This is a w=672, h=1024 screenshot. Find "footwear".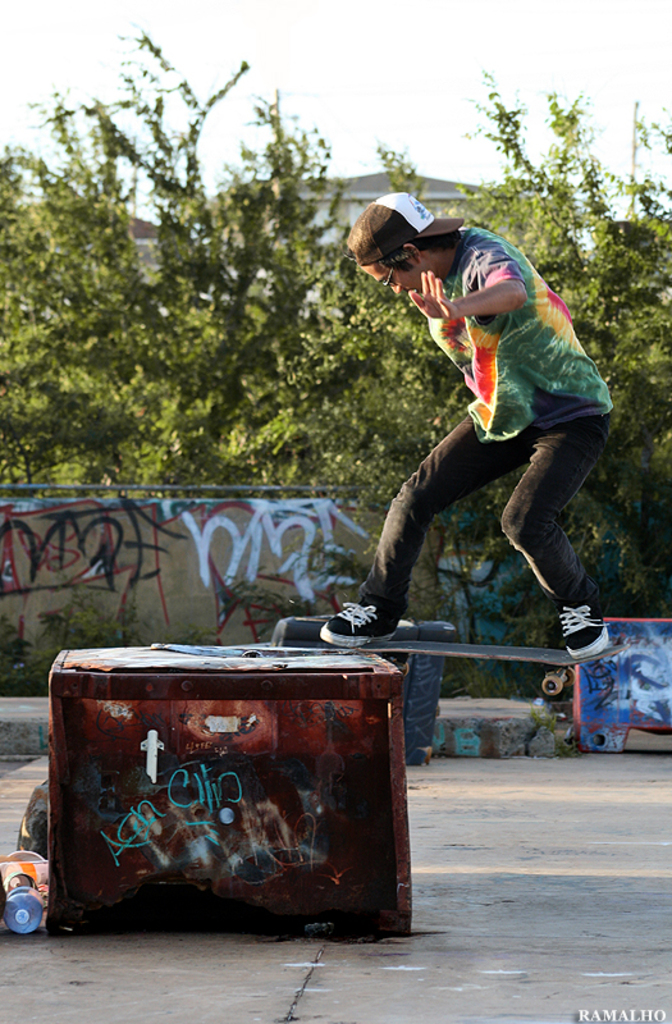
Bounding box: bbox(311, 594, 399, 640).
